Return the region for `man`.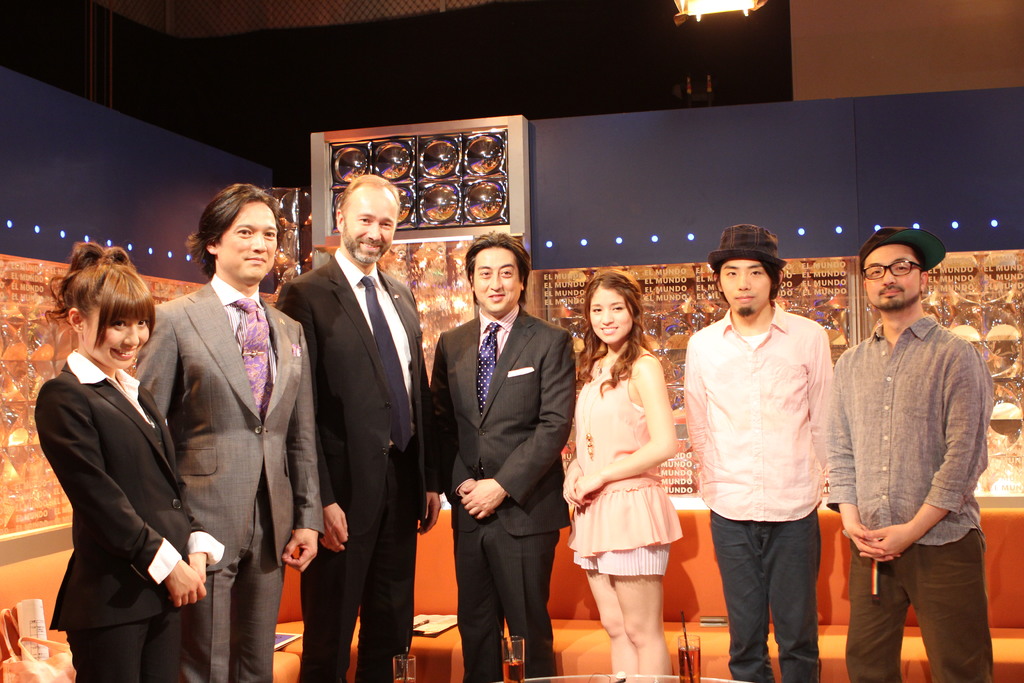
left=132, top=185, right=324, bottom=682.
